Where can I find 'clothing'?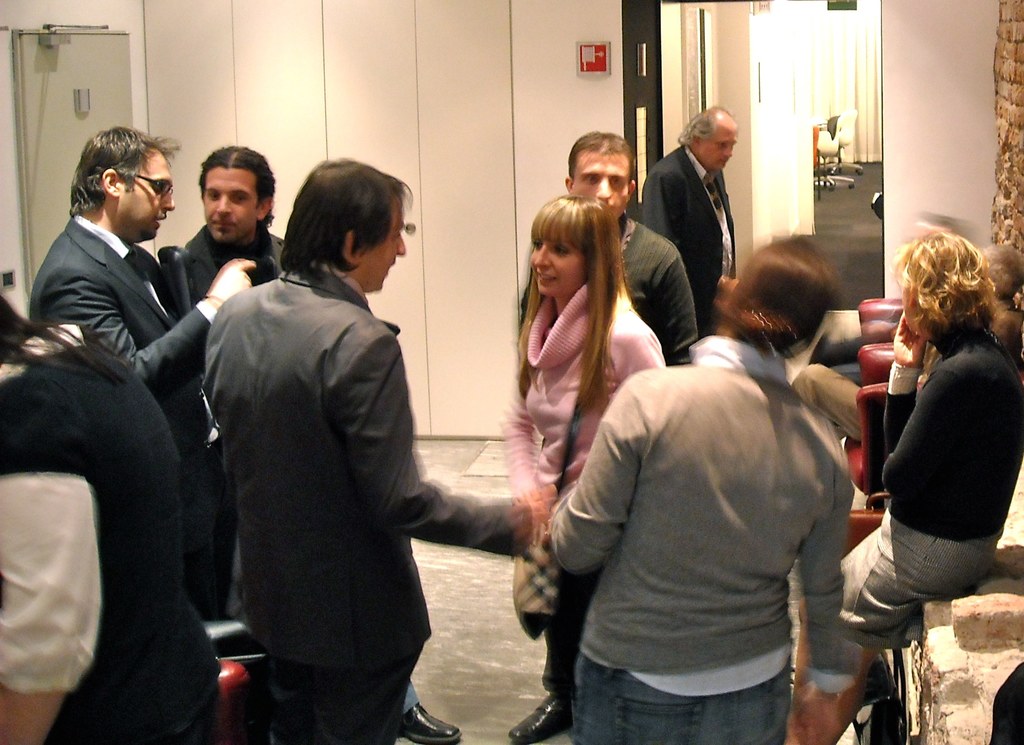
You can find it at <bbox>0, 327, 222, 744</bbox>.
